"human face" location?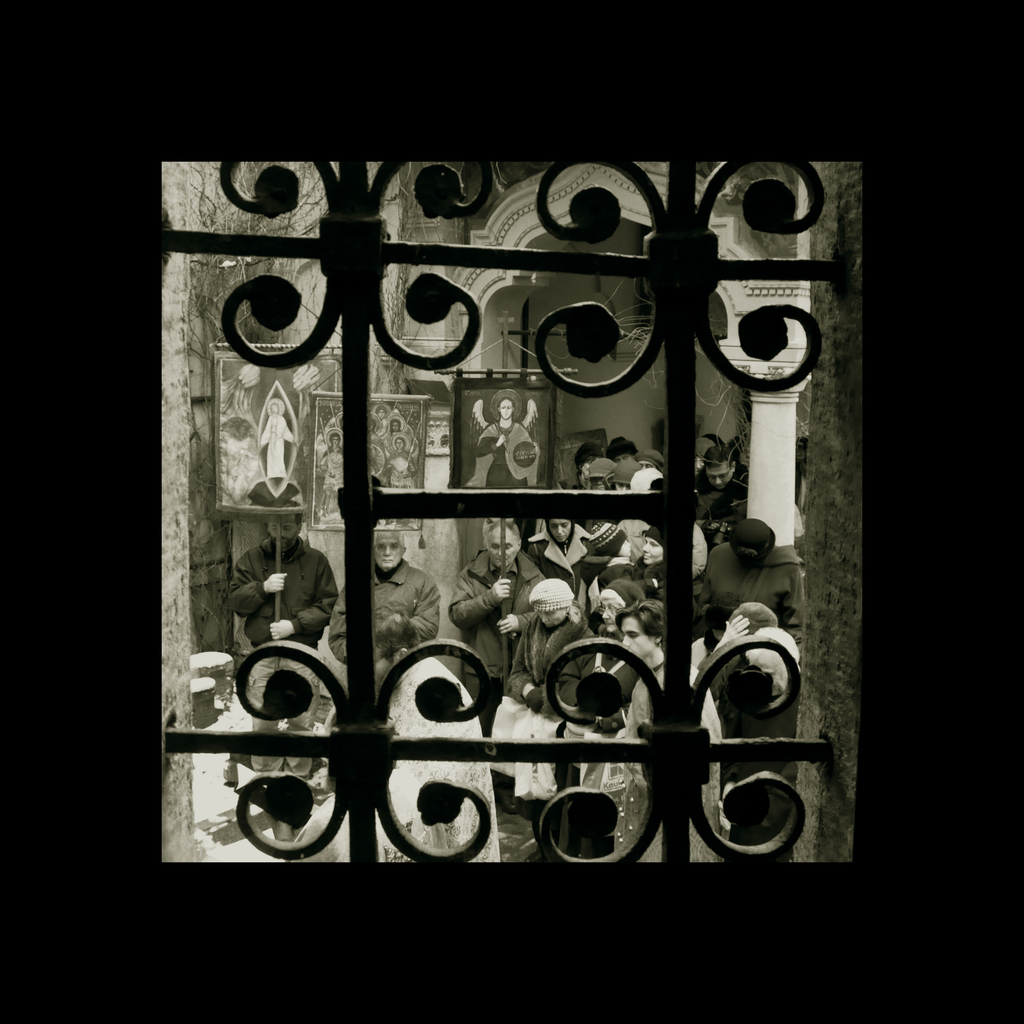
crop(547, 520, 571, 543)
